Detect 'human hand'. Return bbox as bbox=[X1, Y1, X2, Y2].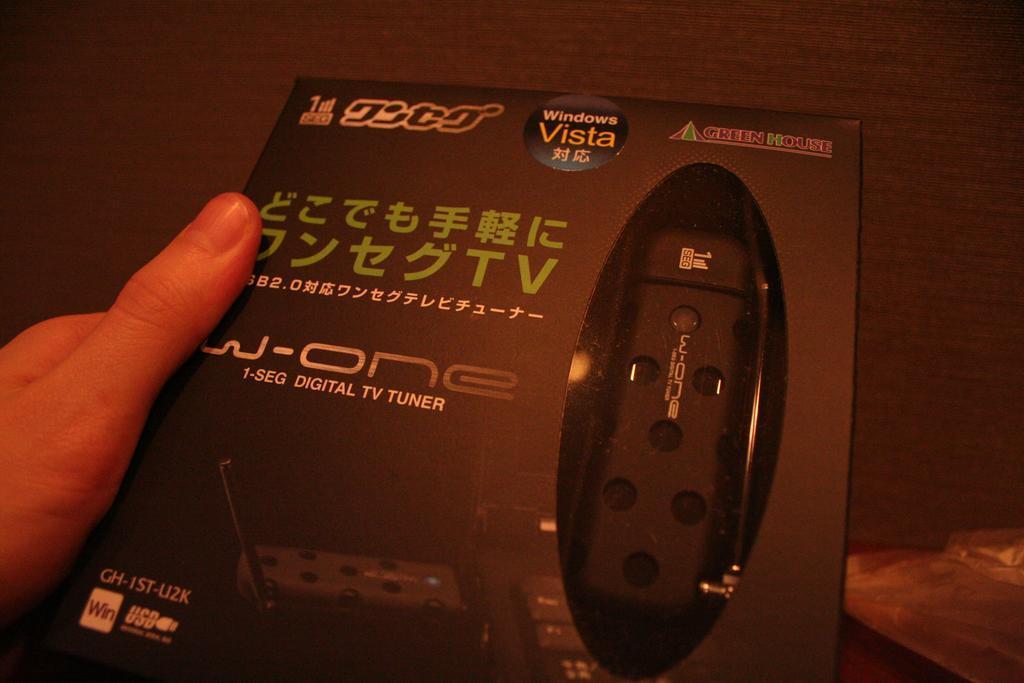
bbox=[0, 189, 266, 626].
